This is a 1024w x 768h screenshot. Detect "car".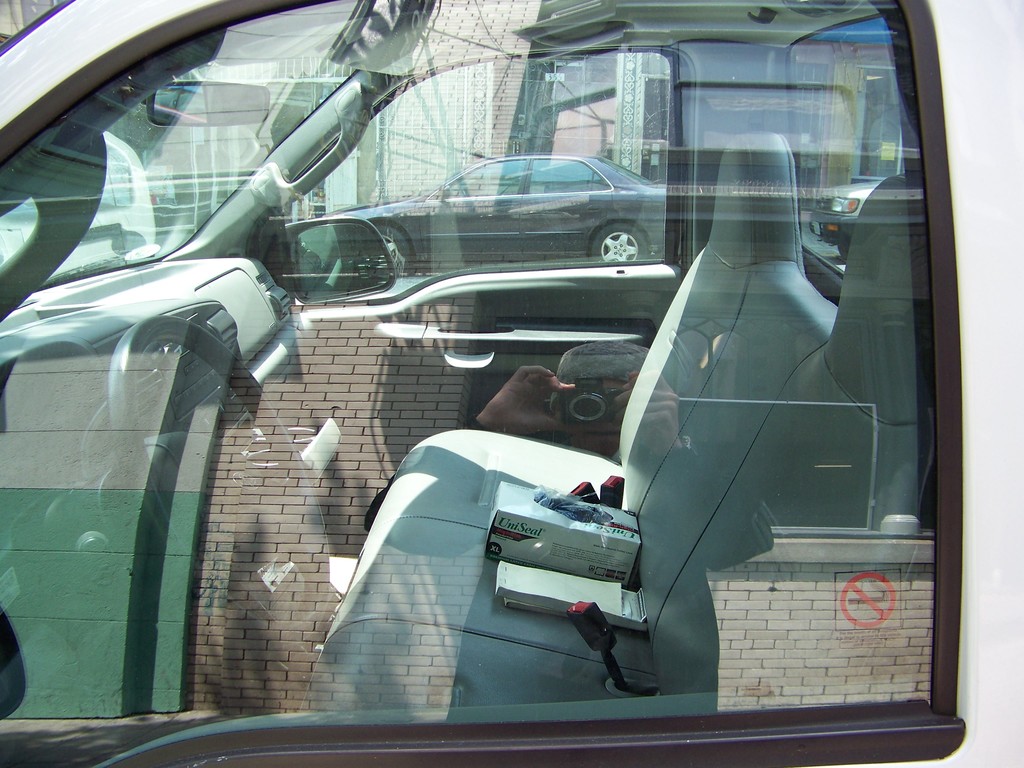
317/150/668/276.
